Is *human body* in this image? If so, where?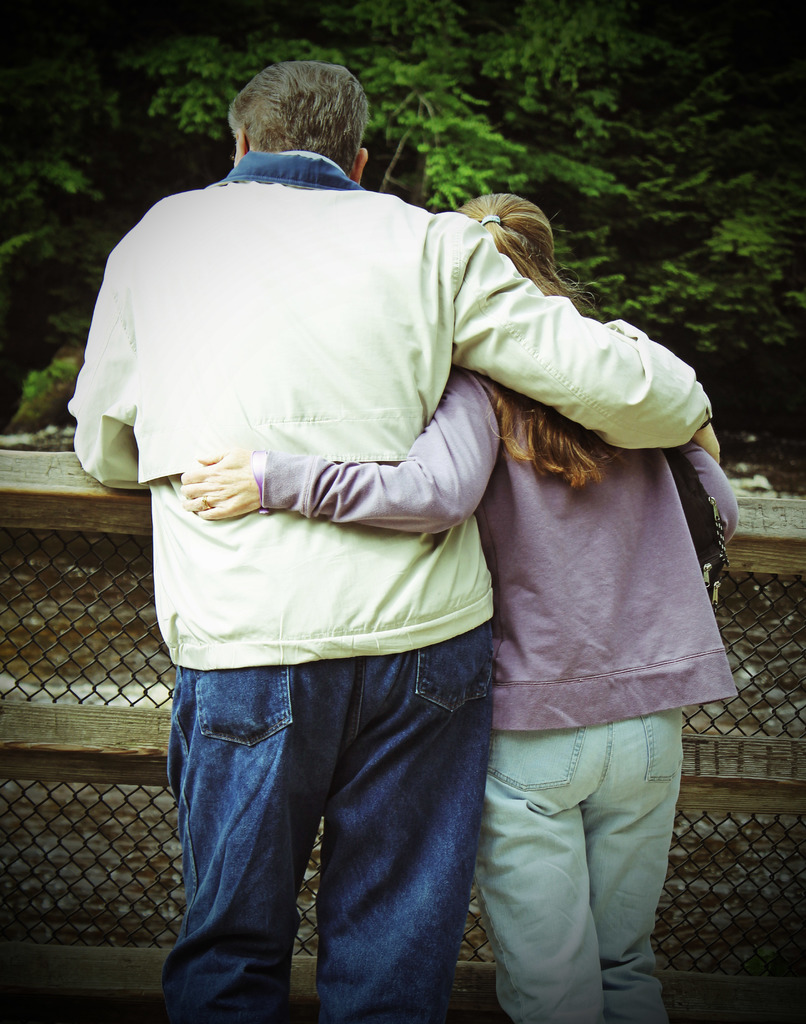
Yes, at left=89, top=107, right=705, bottom=1017.
